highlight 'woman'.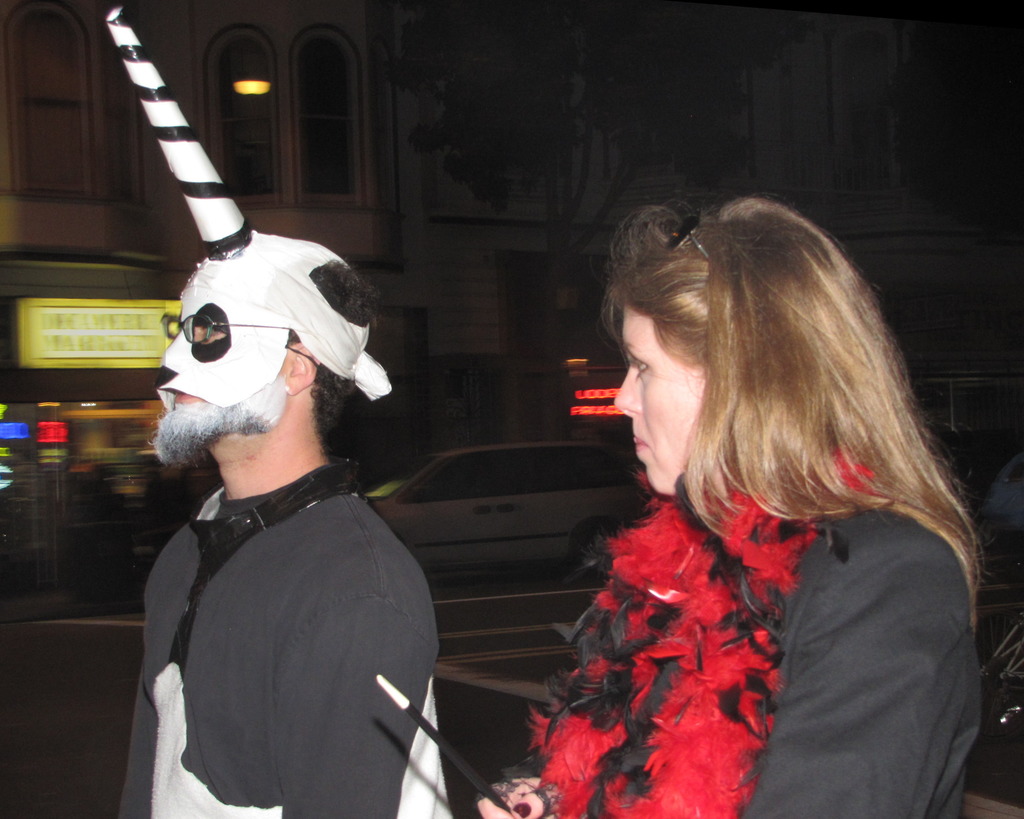
Highlighted region: <bbox>450, 186, 1002, 817</bbox>.
